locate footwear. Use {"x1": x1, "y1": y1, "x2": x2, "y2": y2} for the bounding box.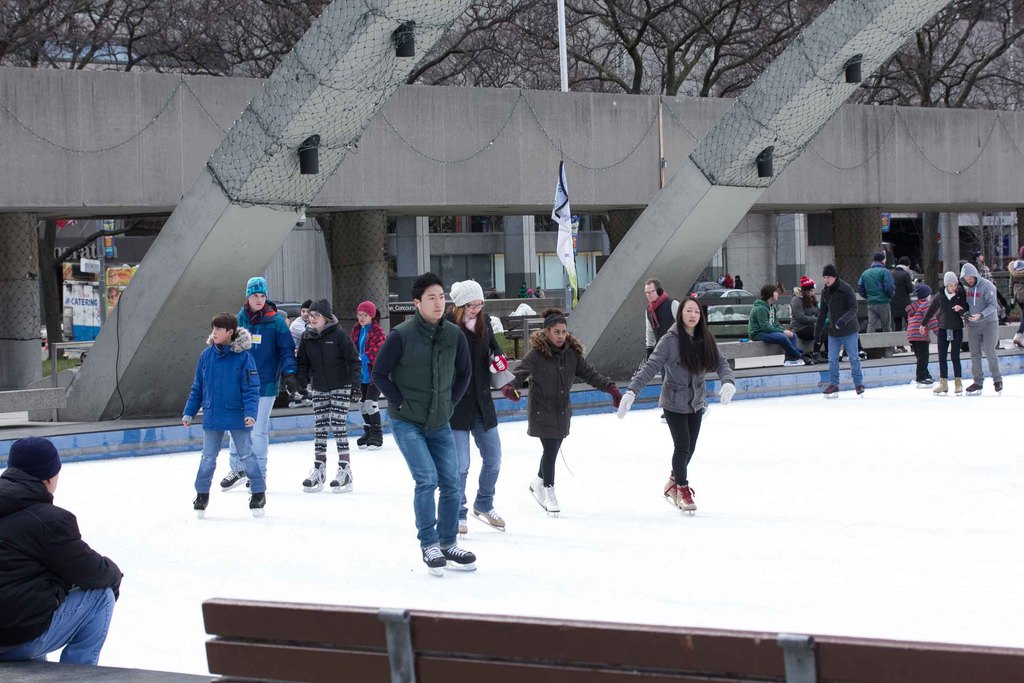
{"x1": 424, "y1": 543, "x2": 477, "y2": 577}.
